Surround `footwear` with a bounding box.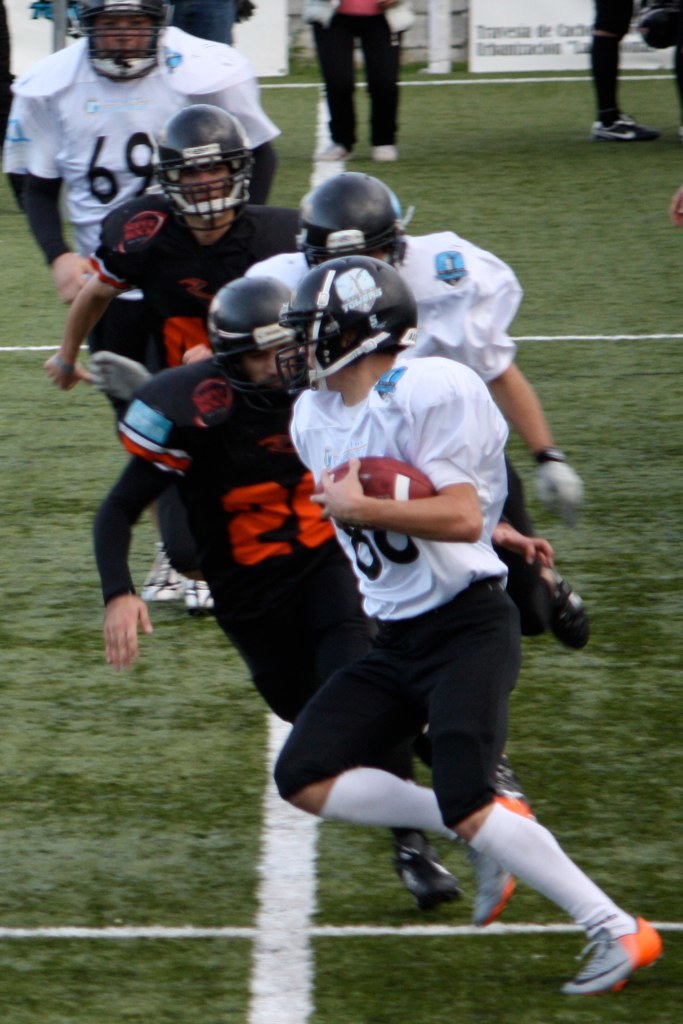
left=591, top=112, right=658, bottom=146.
